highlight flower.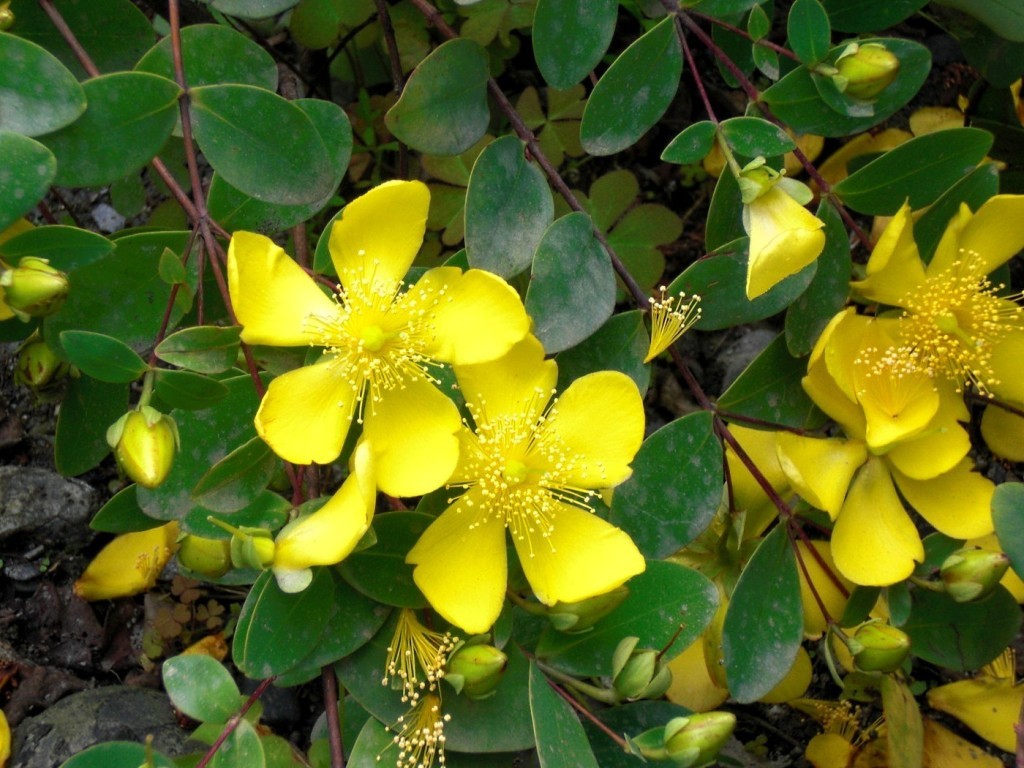
Highlighted region: detection(711, 117, 836, 175).
